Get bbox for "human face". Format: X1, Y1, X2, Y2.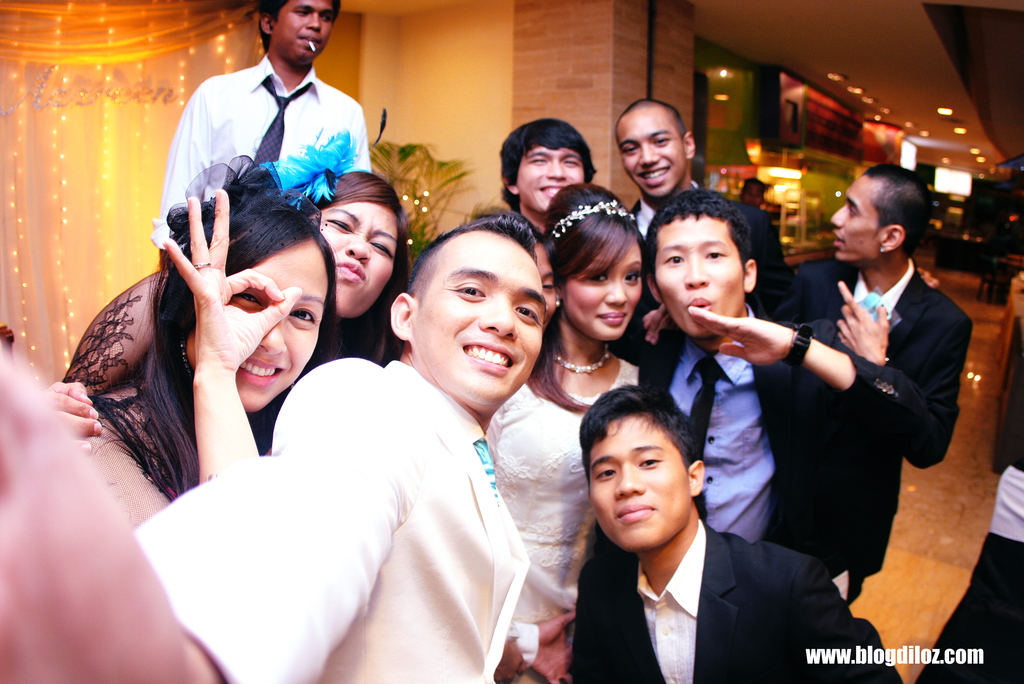
273, 0, 332, 65.
